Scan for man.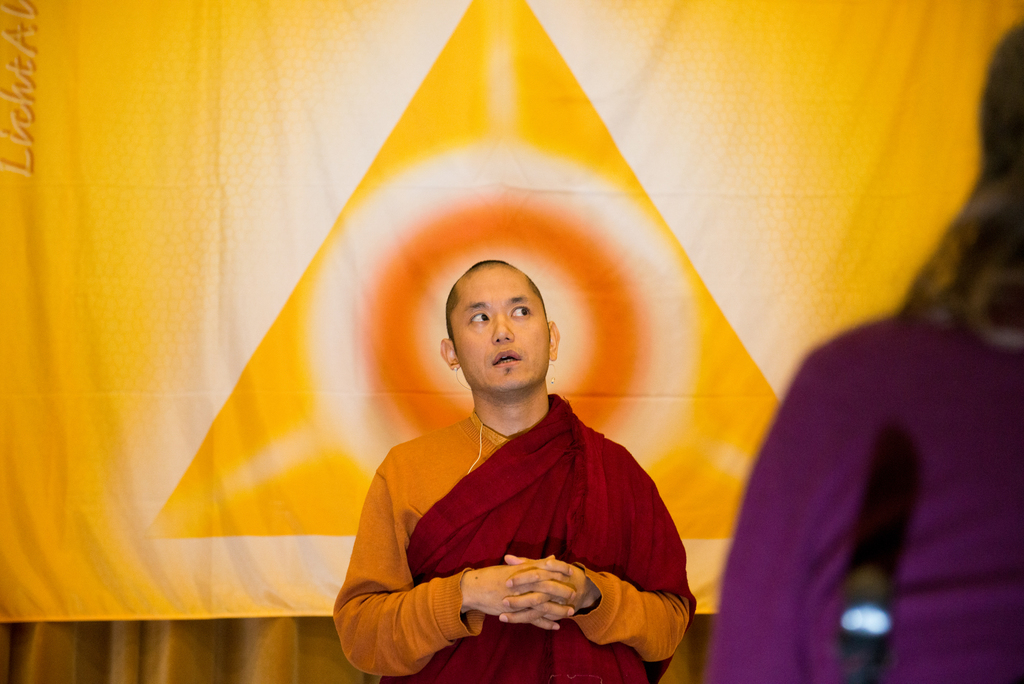
Scan result: detection(330, 238, 686, 678).
